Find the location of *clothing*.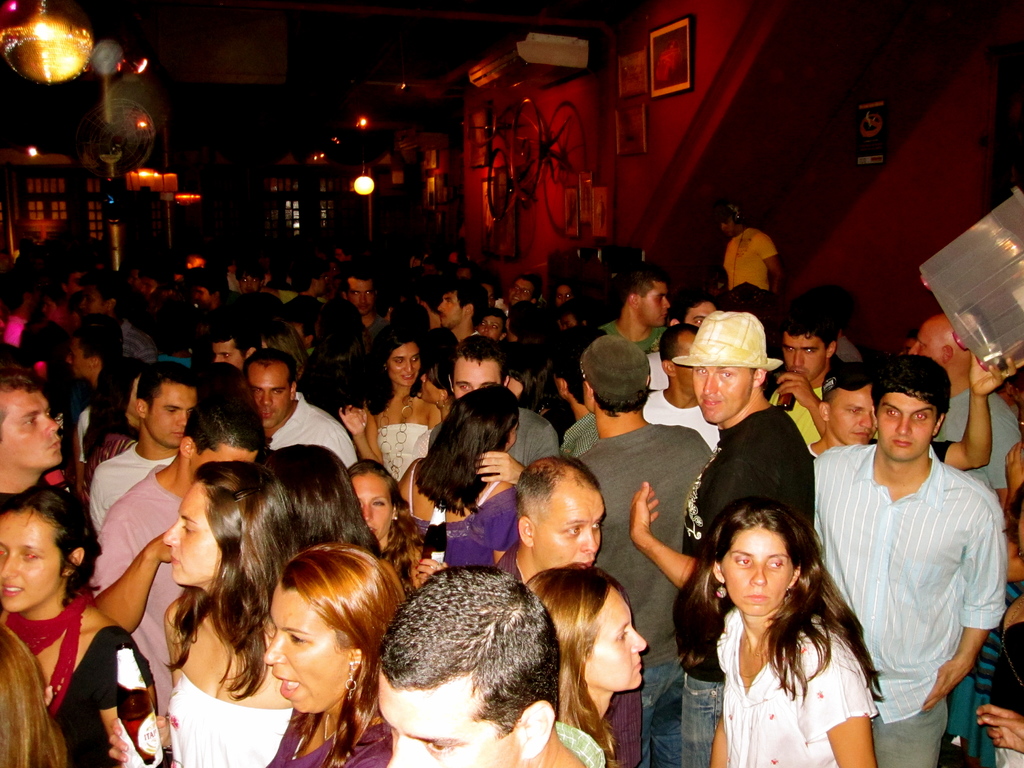
Location: <bbox>711, 602, 876, 767</bbox>.
